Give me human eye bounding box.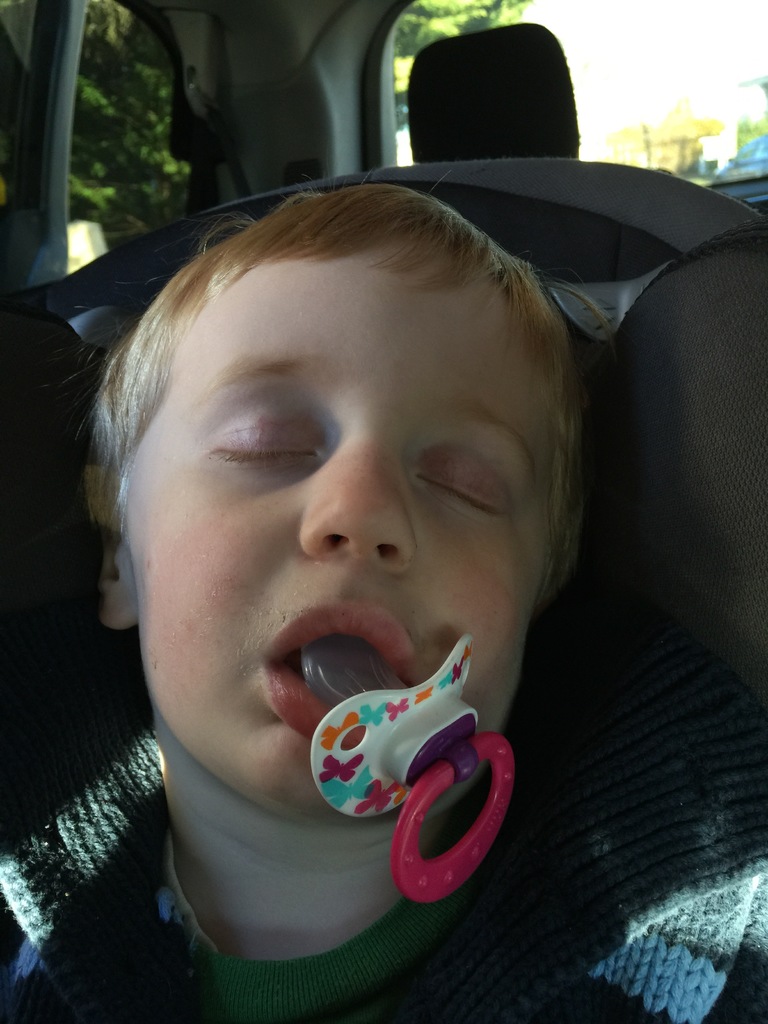
x1=412 y1=436 x2=511 y2=520.
